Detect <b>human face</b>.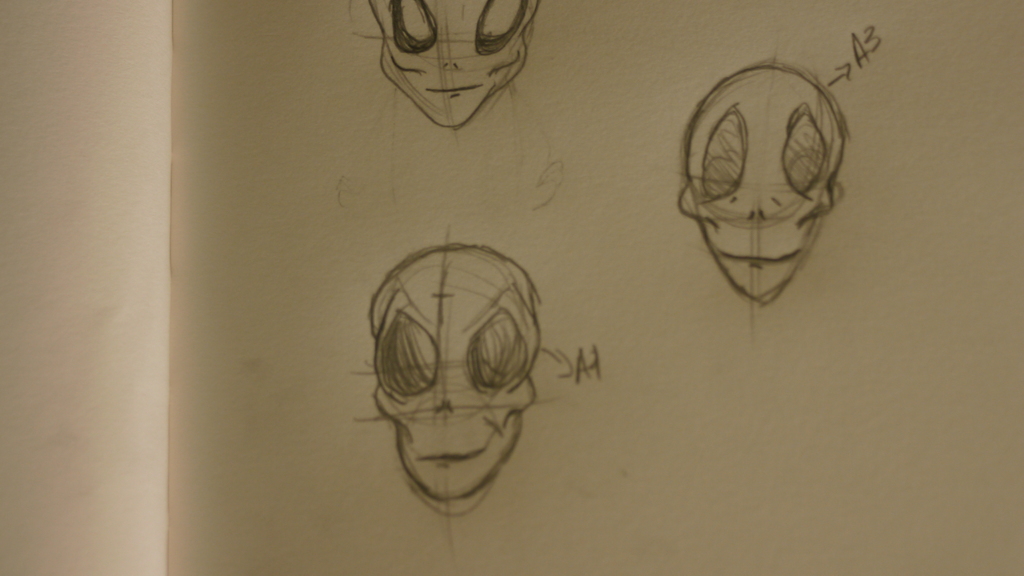
Detected at [372,247,538,502].
